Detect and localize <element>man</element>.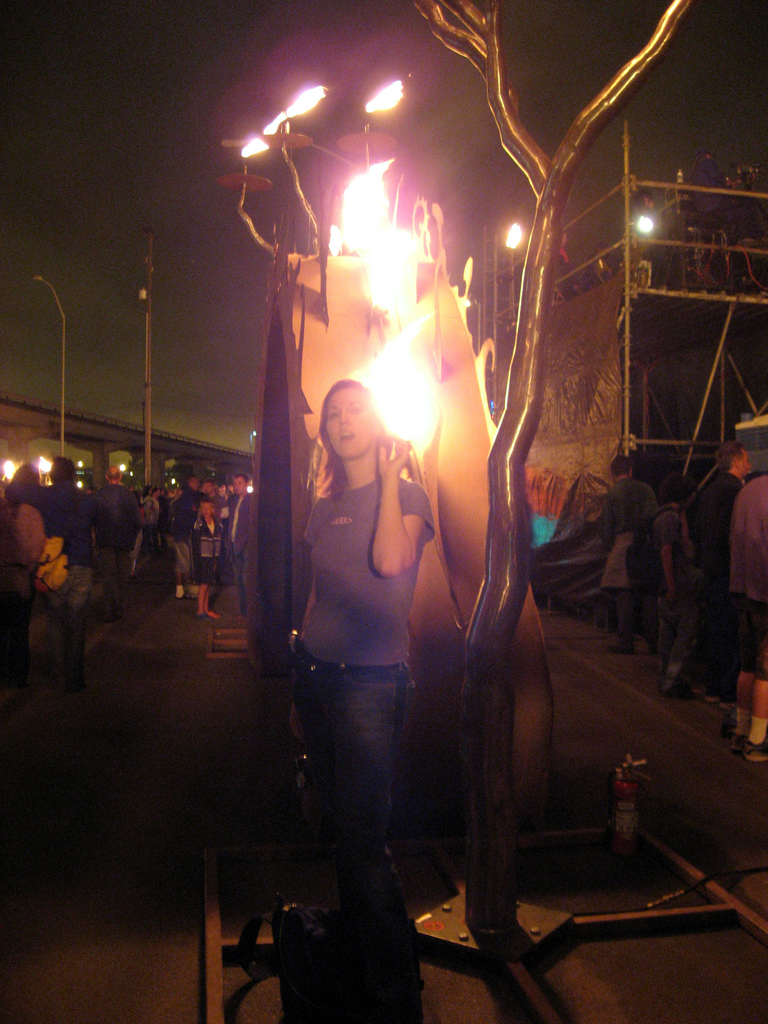
Localized at box=[1, 456, 101, 692].
